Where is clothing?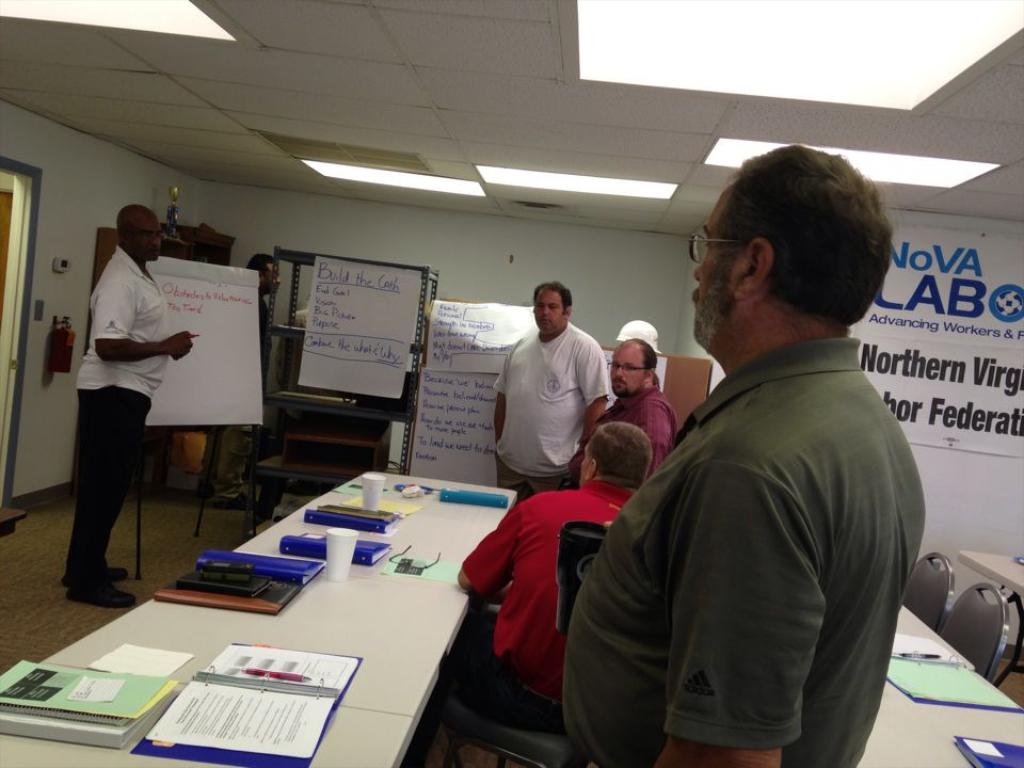
rect(458, 477, 628, 694).
